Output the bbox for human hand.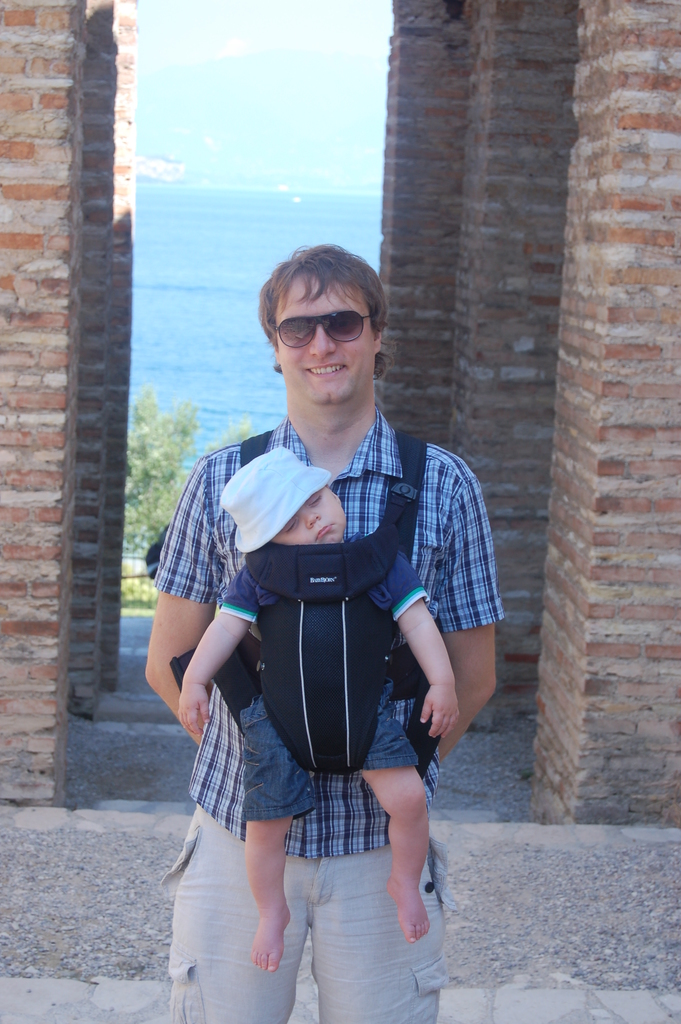
x1=422 y1=662 x2=476 y2=753.
